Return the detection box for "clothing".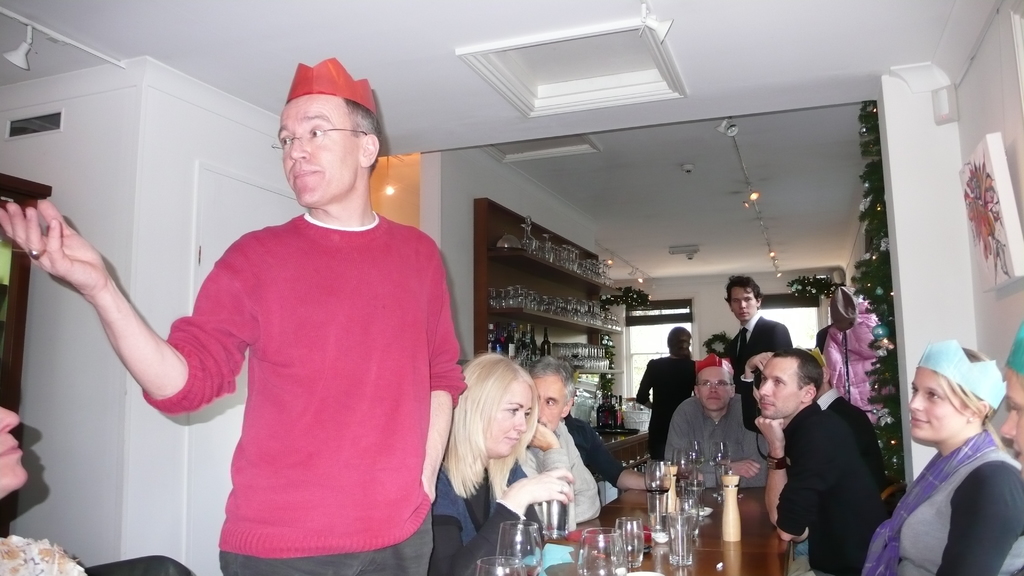
rect(0, 534, 84, 575).
